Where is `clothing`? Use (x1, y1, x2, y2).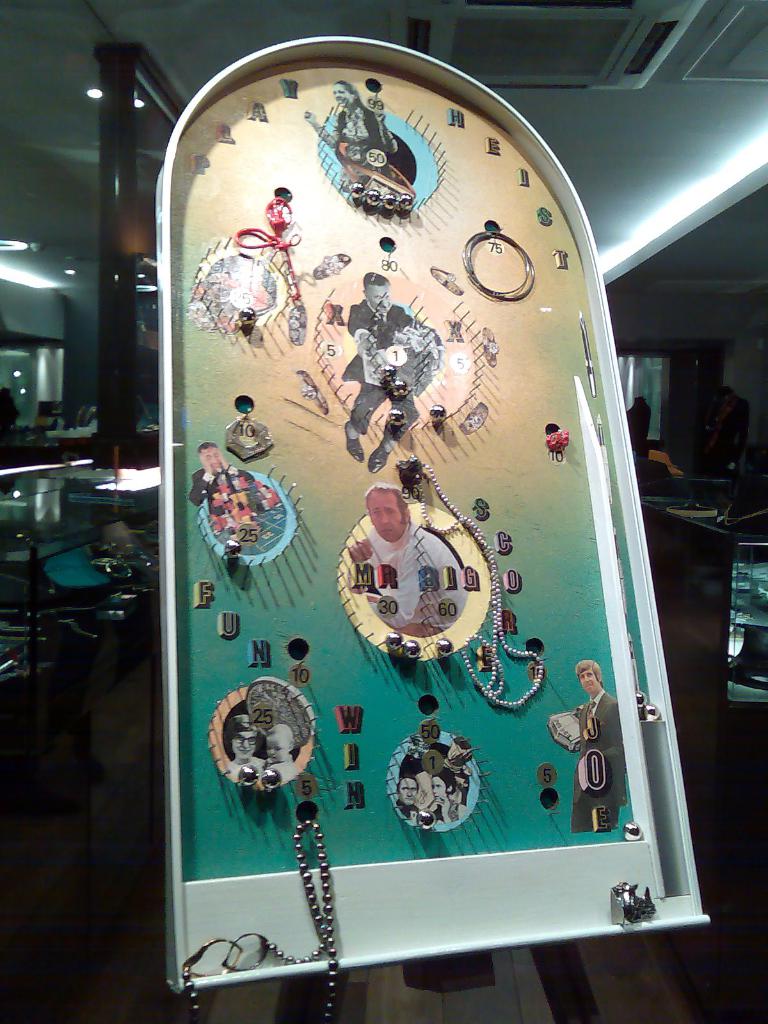
(340, 299, 418, 444).
